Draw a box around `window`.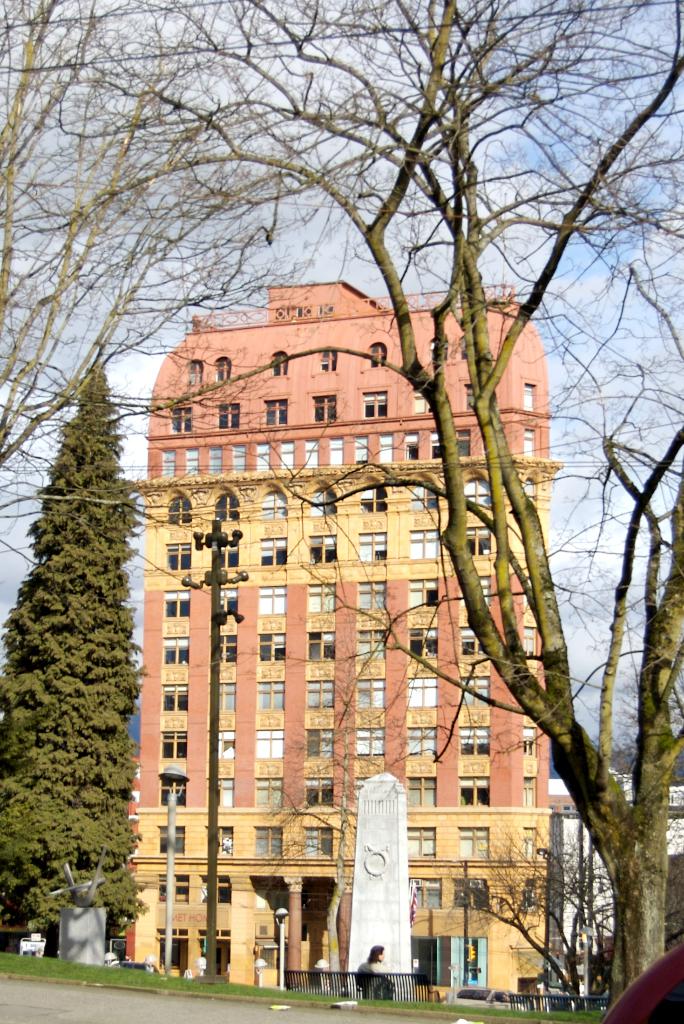
bbox=[159, 727, 189, 758].
